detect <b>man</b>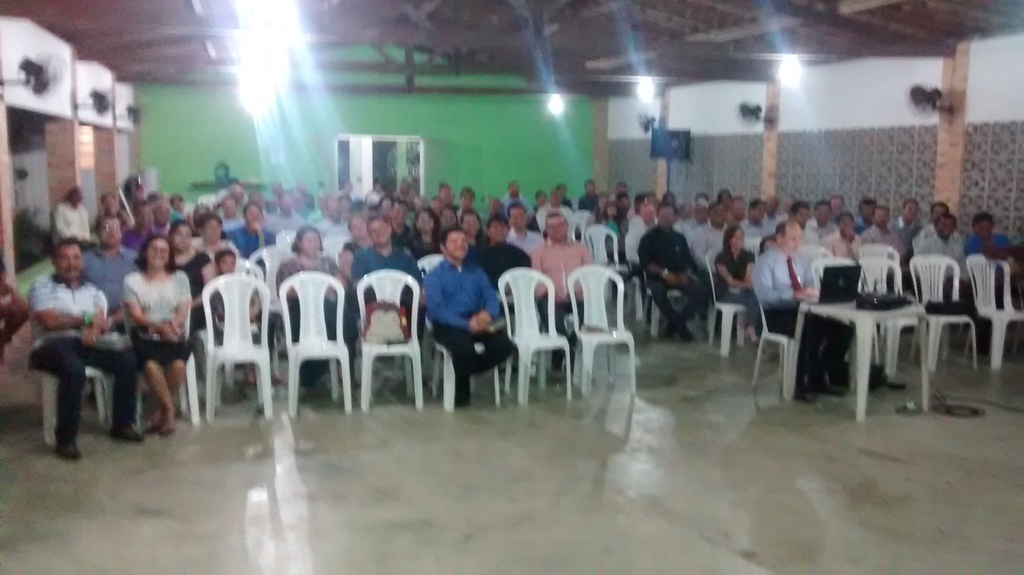
rect(151, 198, 173, 233)
